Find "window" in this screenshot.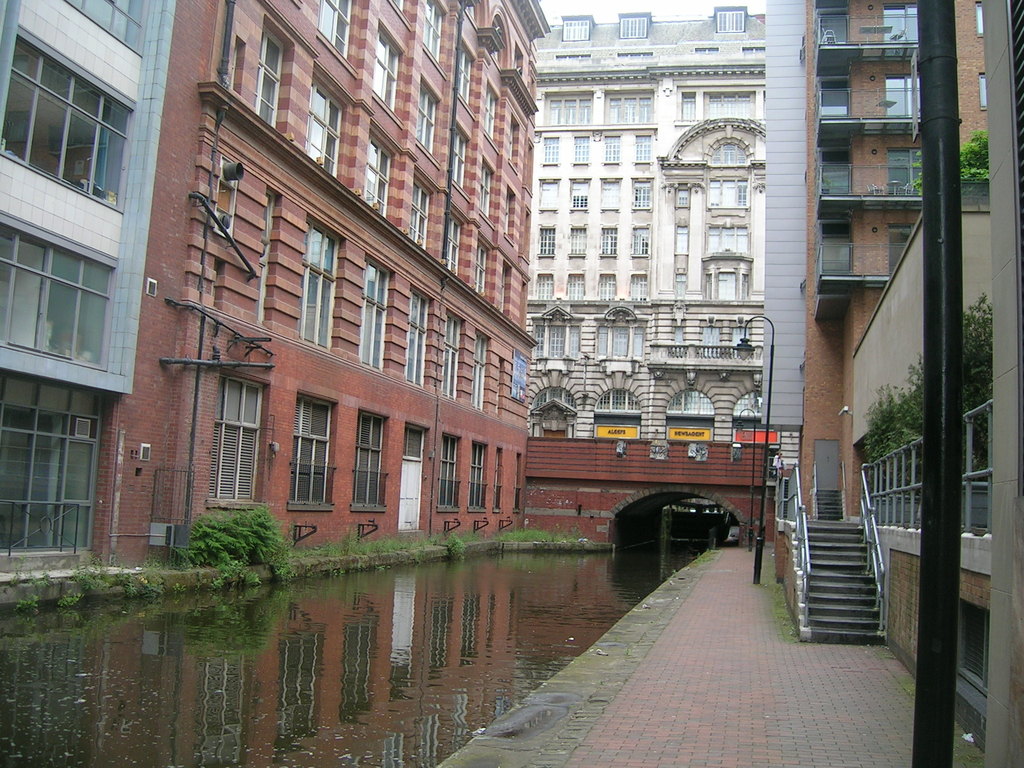
The bounding box for "window" is [573, 135, 589, 166].
